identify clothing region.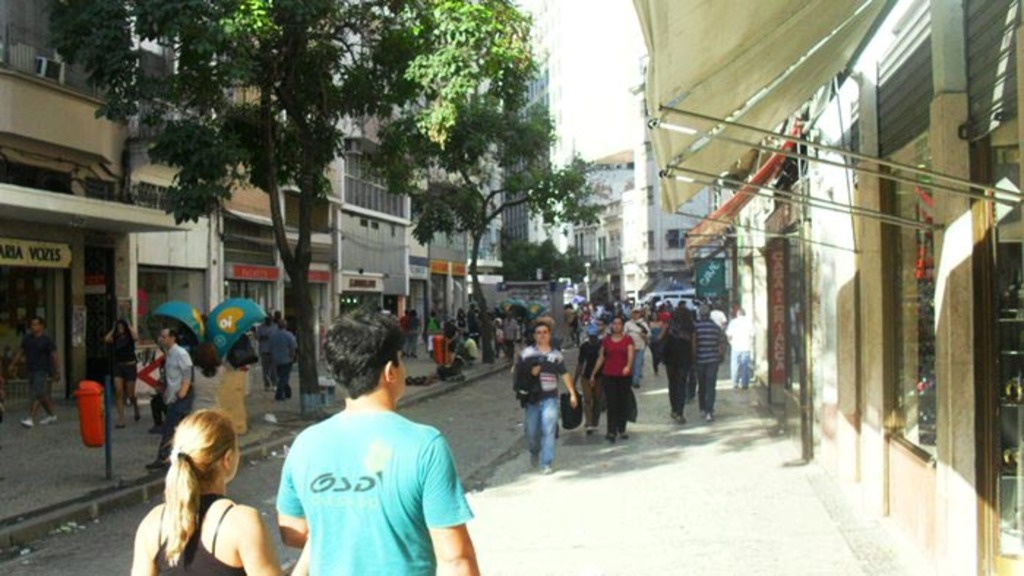
Region: box(515, 352, 563, 461).
